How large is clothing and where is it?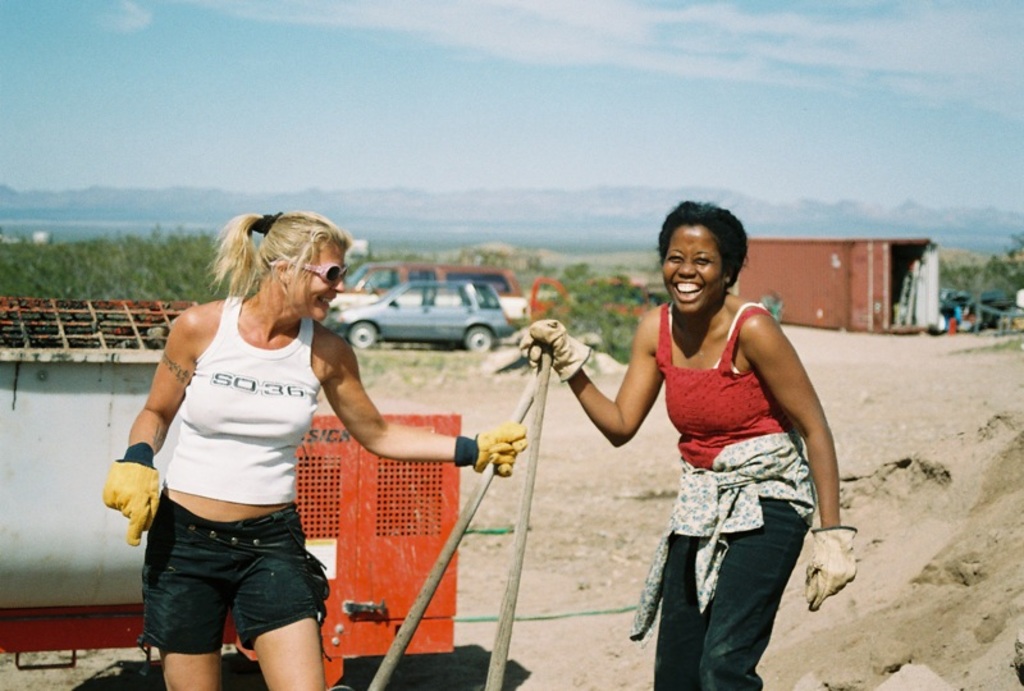
Bounding box: detection(621, 427, 813, 690).
